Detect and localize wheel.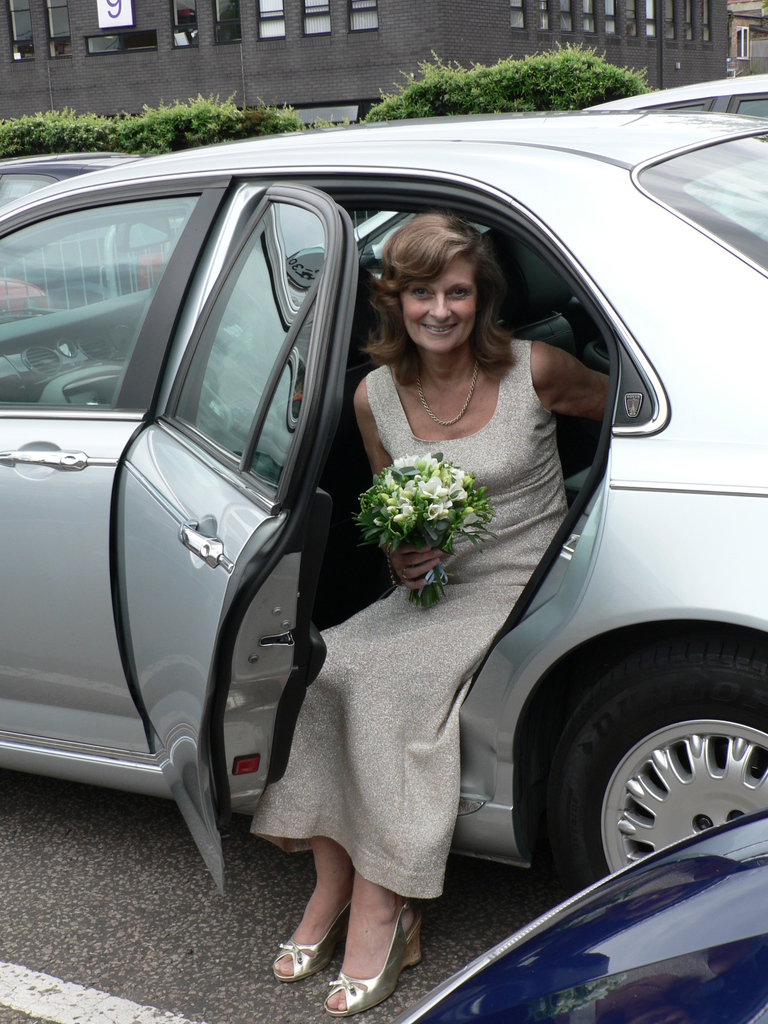
Localized at 499, 612, 756, 913.
